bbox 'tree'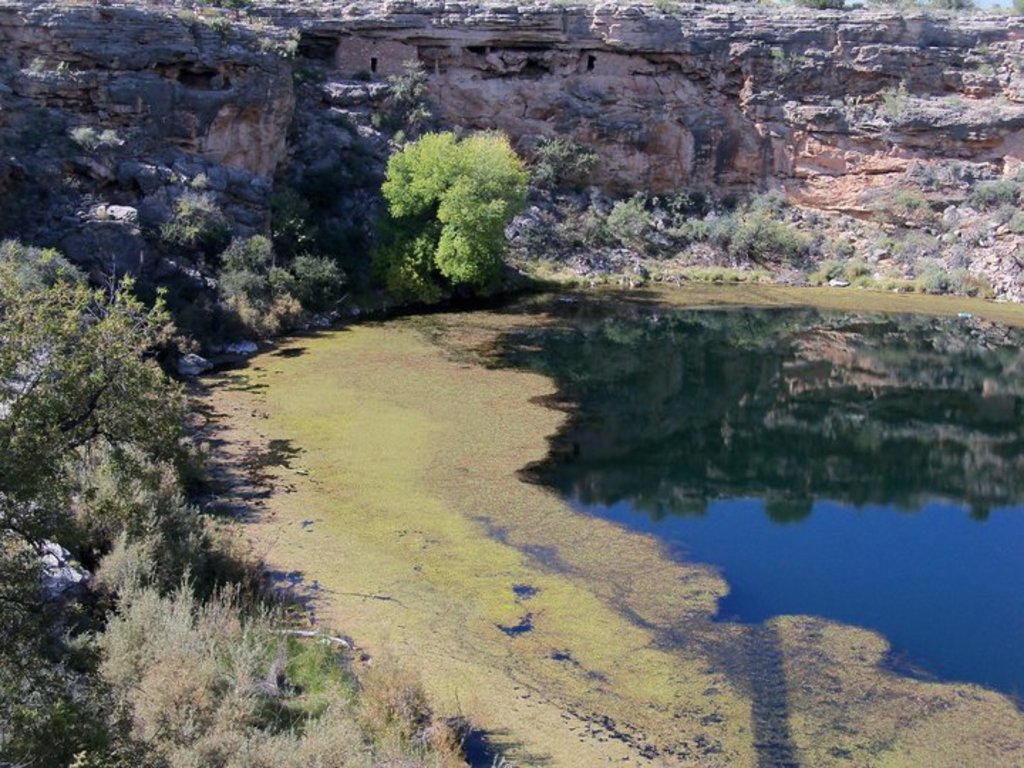
bbox=(525, 128, 599, 195)
